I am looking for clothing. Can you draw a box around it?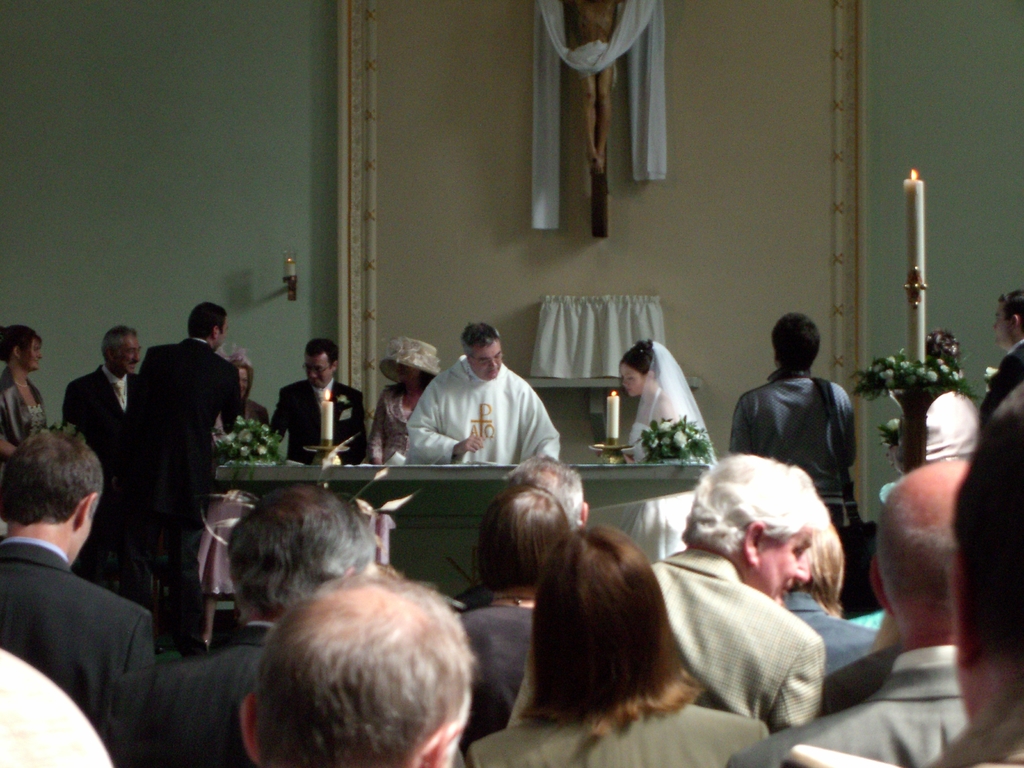
Sure, the bounding box is 751, 652, 996, 767.
